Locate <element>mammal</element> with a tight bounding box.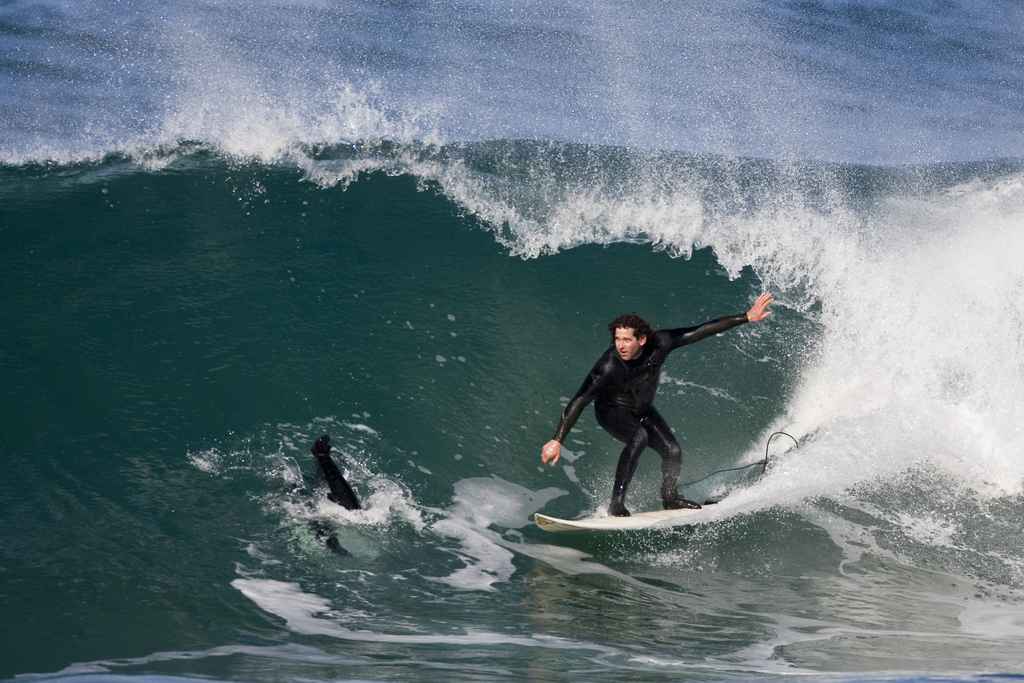
bbox=(560, 306, 777, 561).
